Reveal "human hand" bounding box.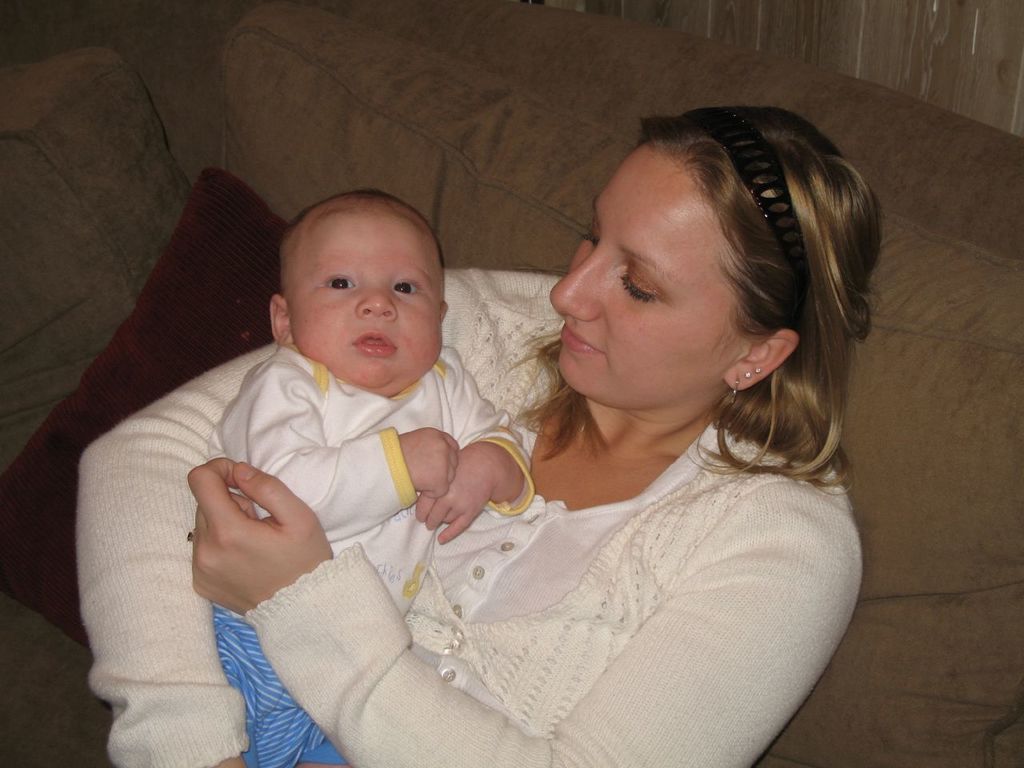
Revealed: [411, 448, 497, 548].
